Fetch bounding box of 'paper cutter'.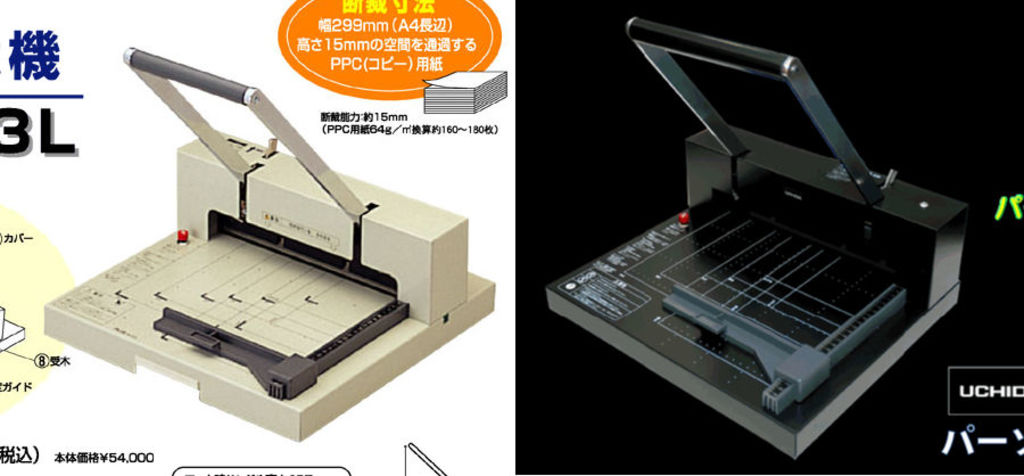
Bbox: (42,40,496,448).
